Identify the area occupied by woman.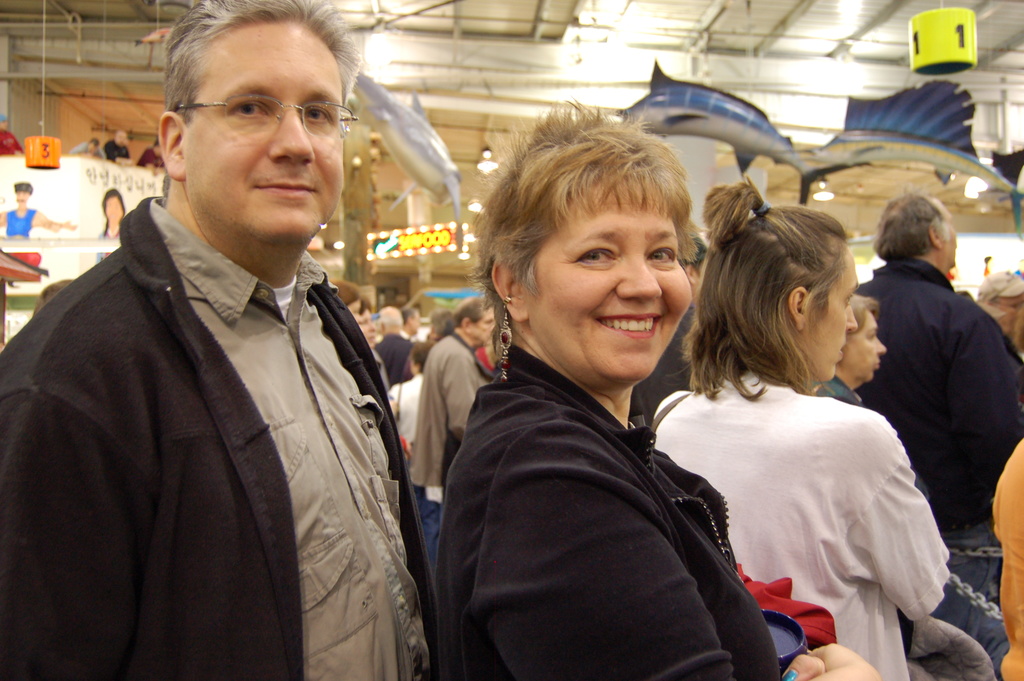
Area: 433 96 878 680.
